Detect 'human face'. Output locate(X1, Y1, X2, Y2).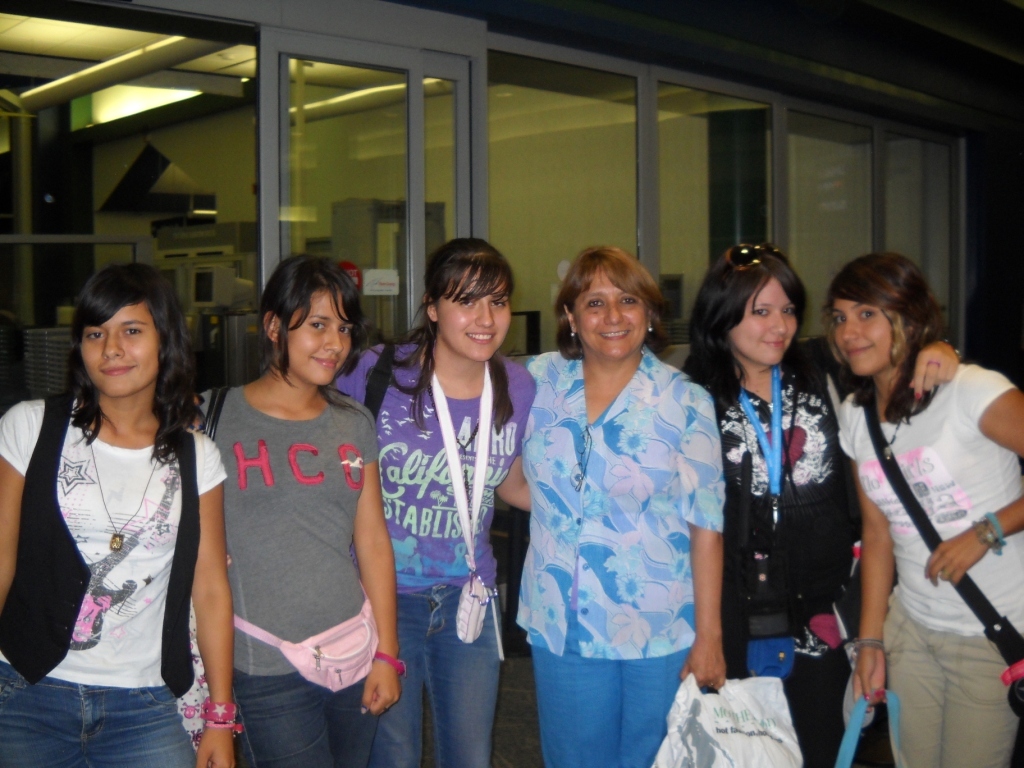
locate(833, 299, 893, 373).
